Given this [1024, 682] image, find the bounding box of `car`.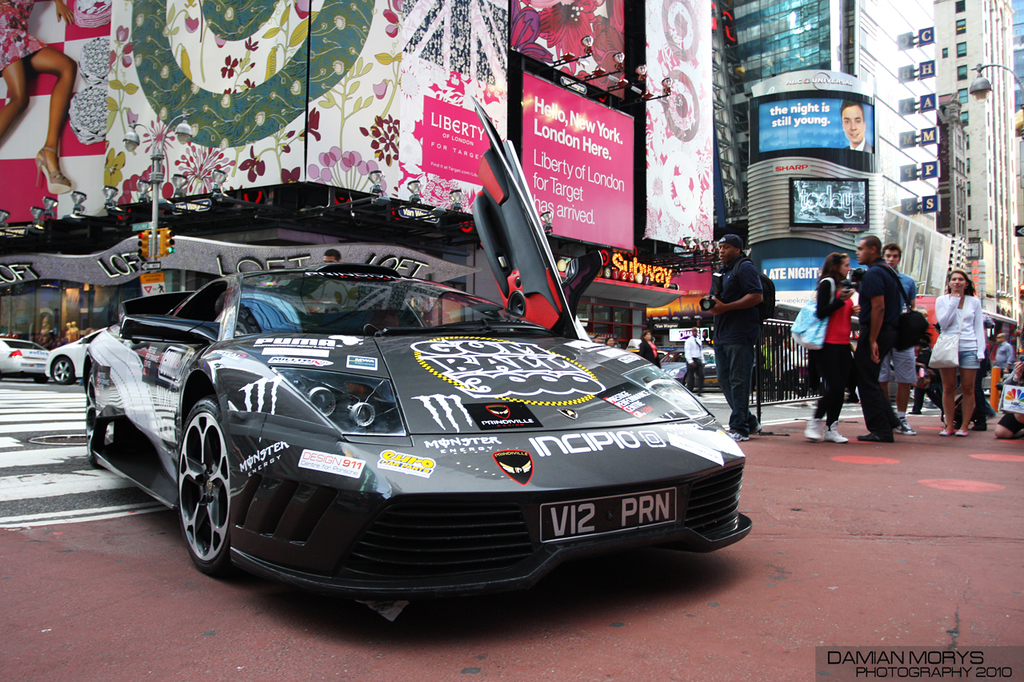
select_region(658, 350, 716, 387).
